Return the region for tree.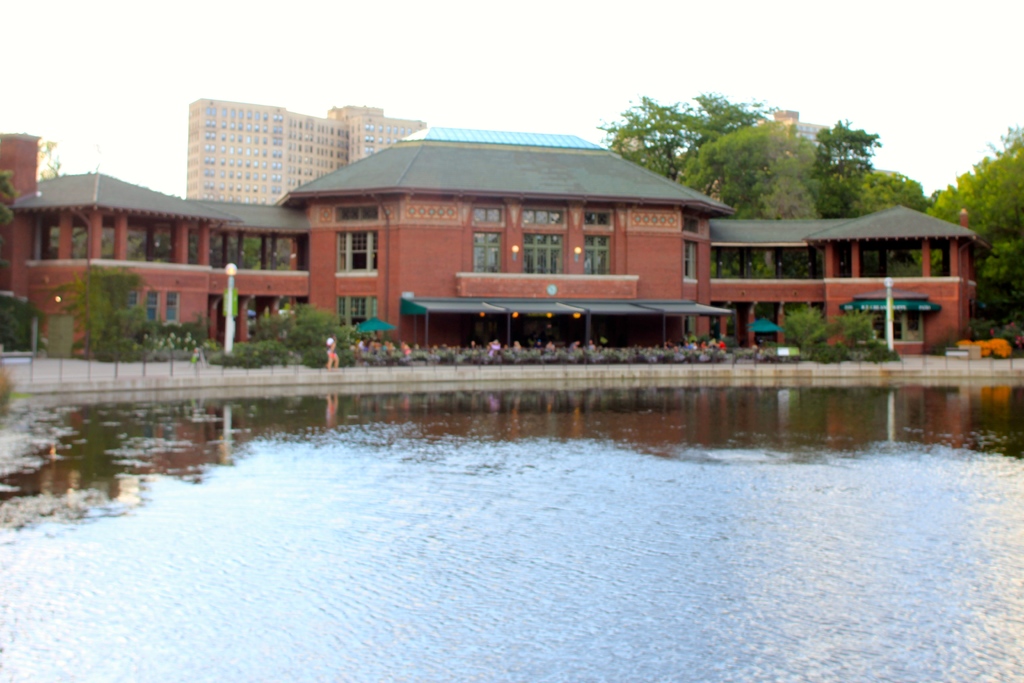
[x1=938, y1=119, x2=1023, y2=330].
